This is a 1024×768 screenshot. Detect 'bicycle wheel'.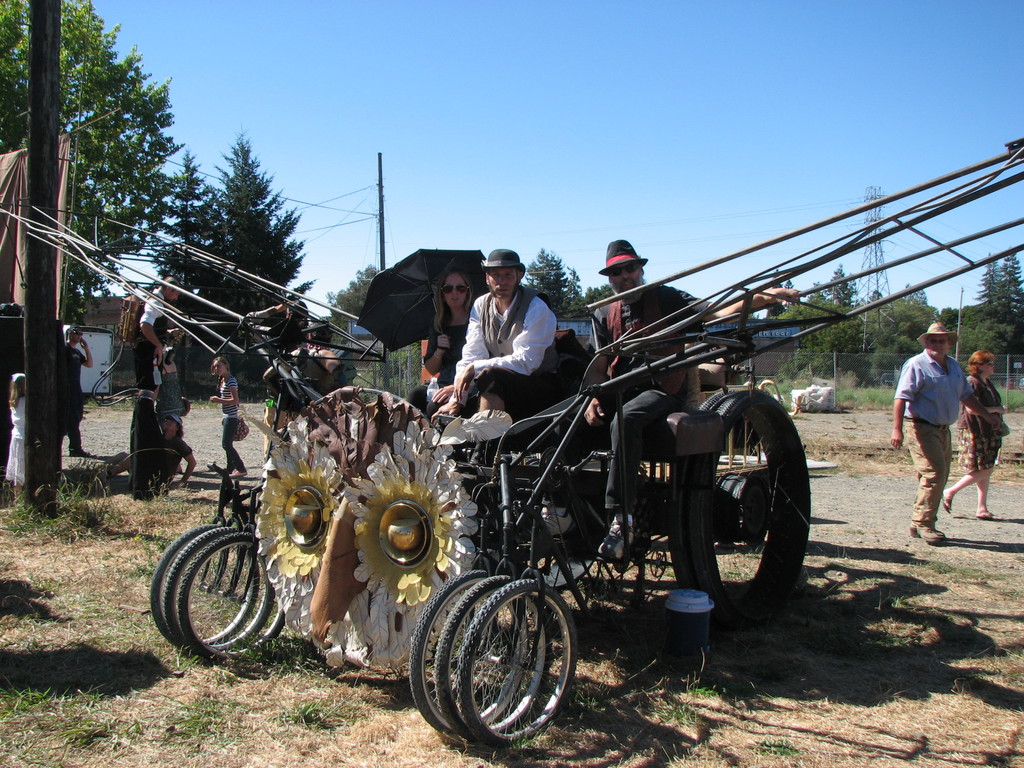
161, 525, 282, 657.
